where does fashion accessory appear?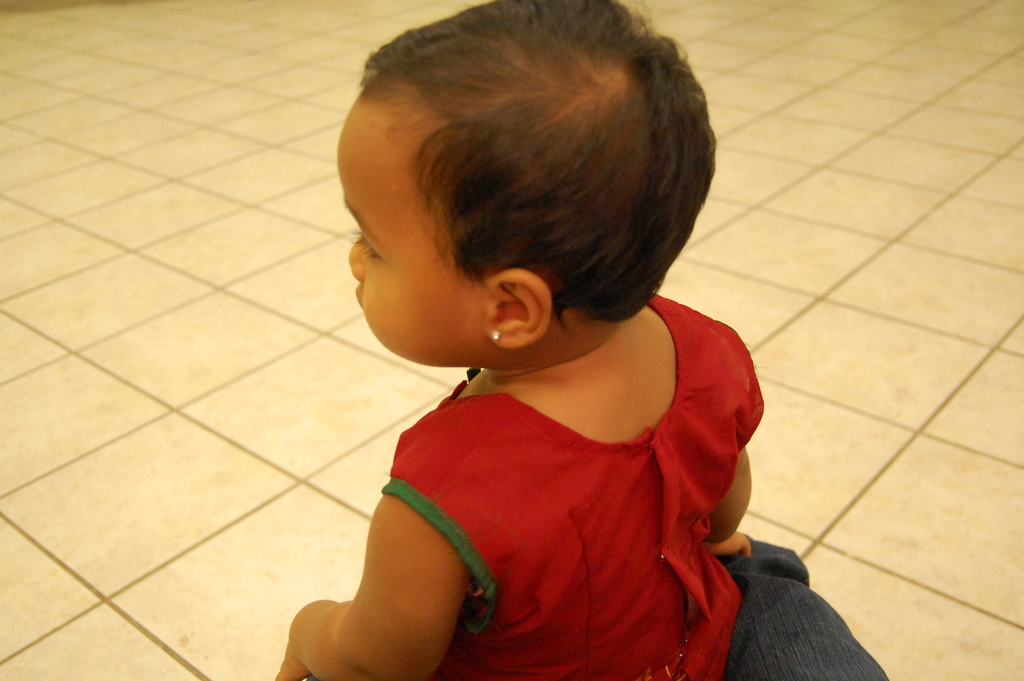
Appears at Rect(488, 327, 504, 342).
